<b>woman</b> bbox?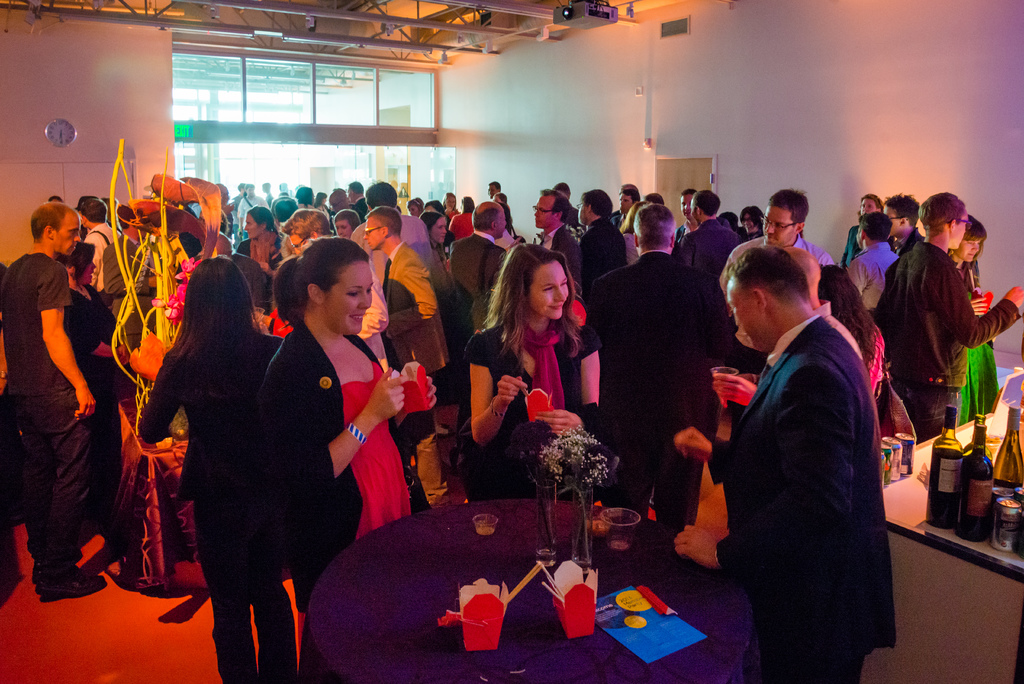
(left=494, top=193, right=516, bottom=236)
